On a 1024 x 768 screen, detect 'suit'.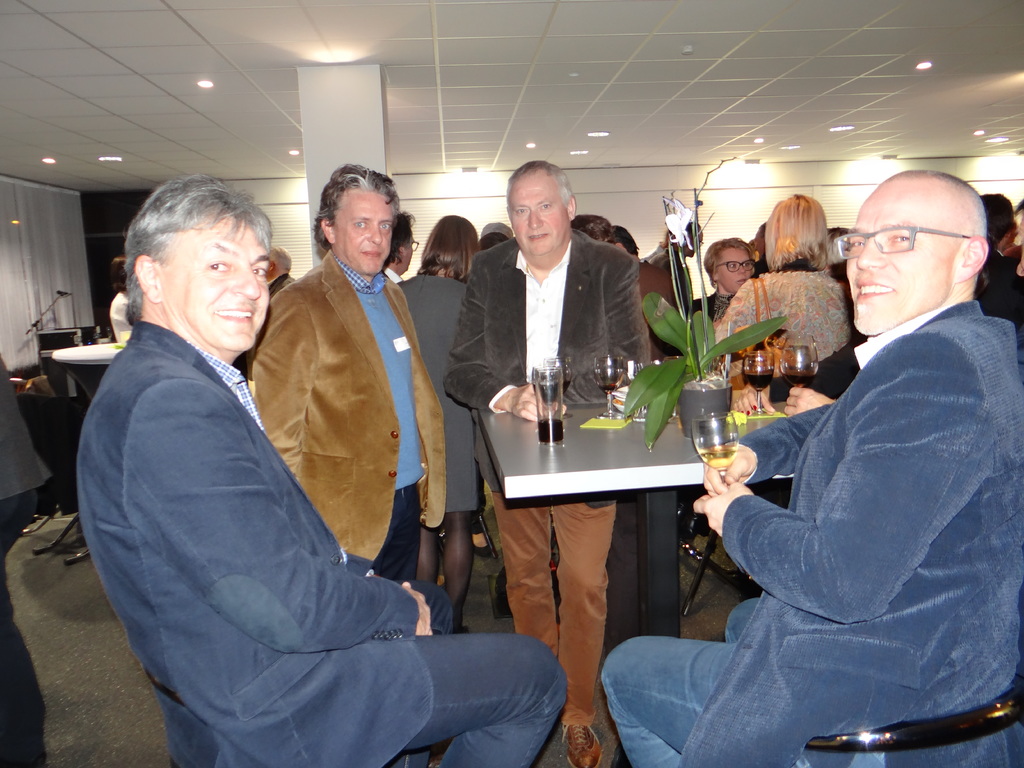
crop(979, 251, 1023, 333).
